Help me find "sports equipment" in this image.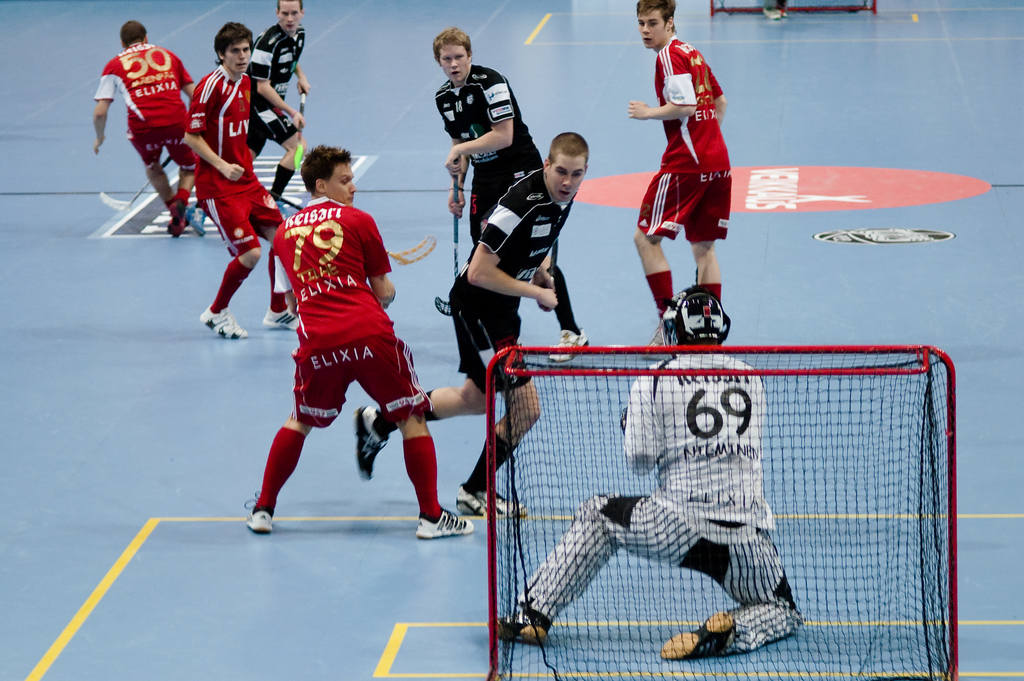
Found it: (199,309,244,343).
